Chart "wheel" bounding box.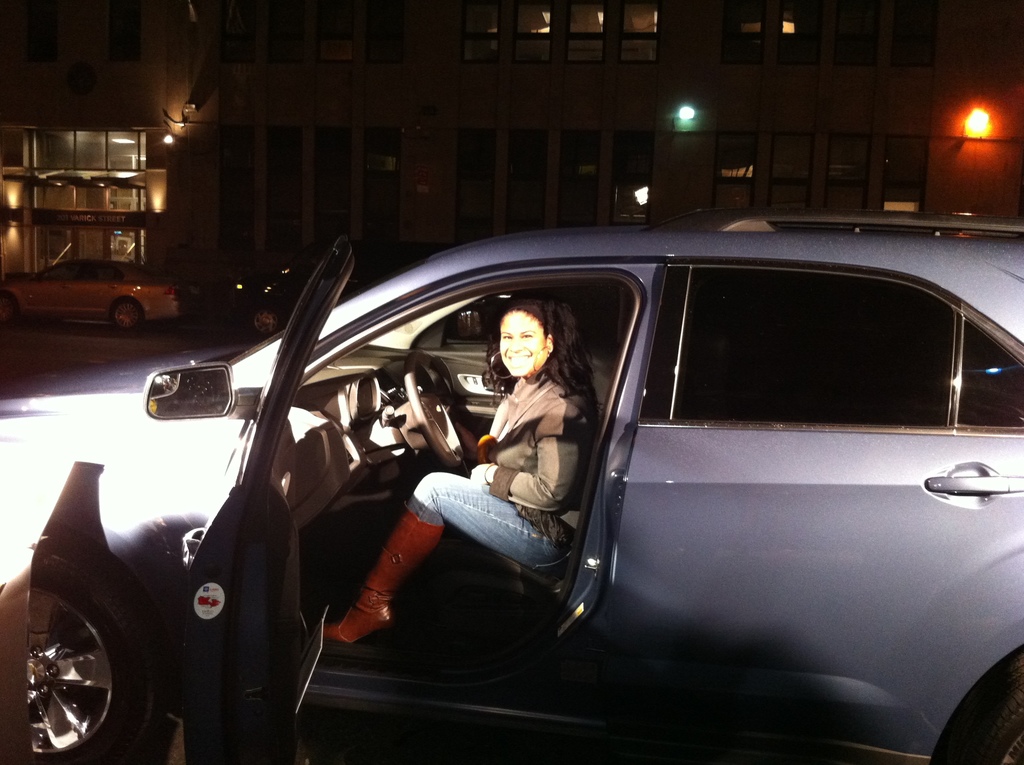
Charted: (402, 346, 469, 466).
